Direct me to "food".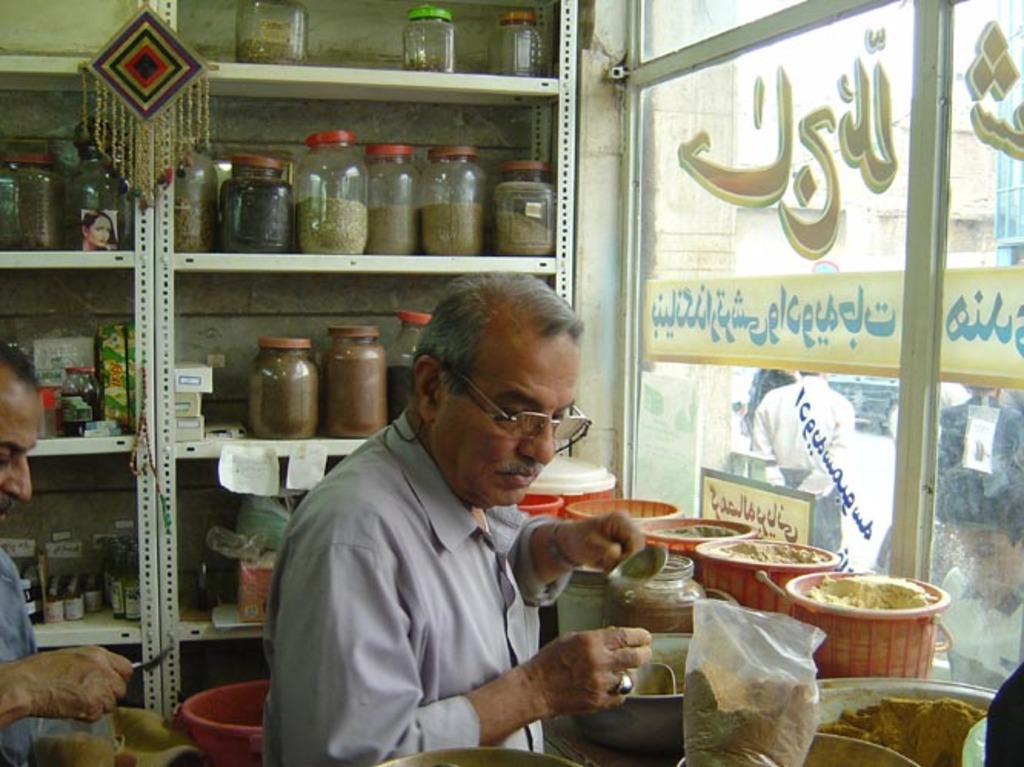
Direction: (386, 363, 415, 423).
